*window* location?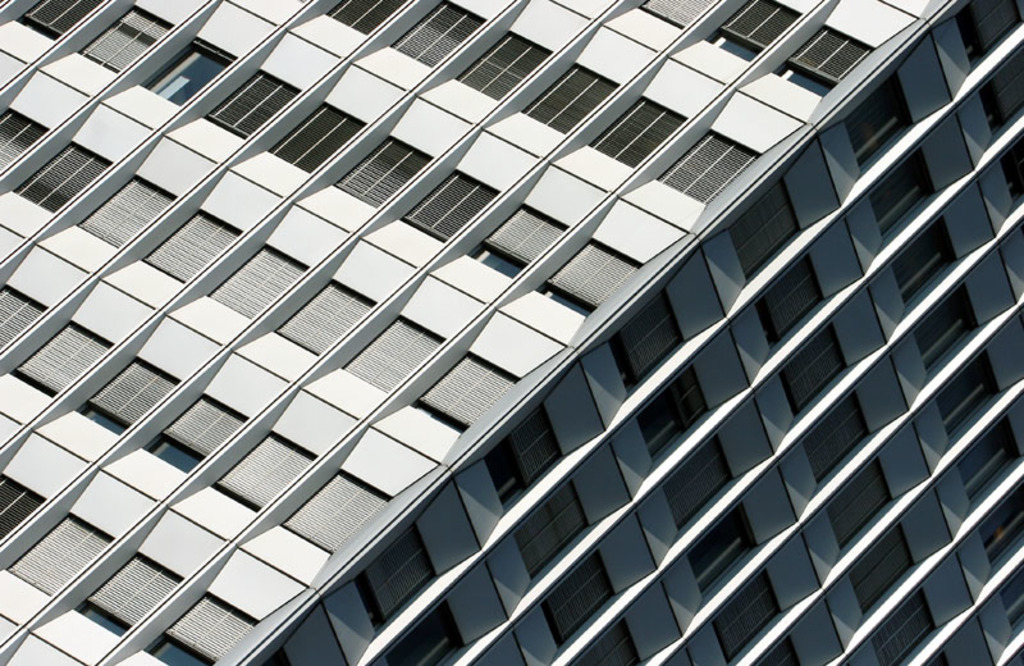
pyautogui.locateOnScreen(142, 35, 238, 105)
